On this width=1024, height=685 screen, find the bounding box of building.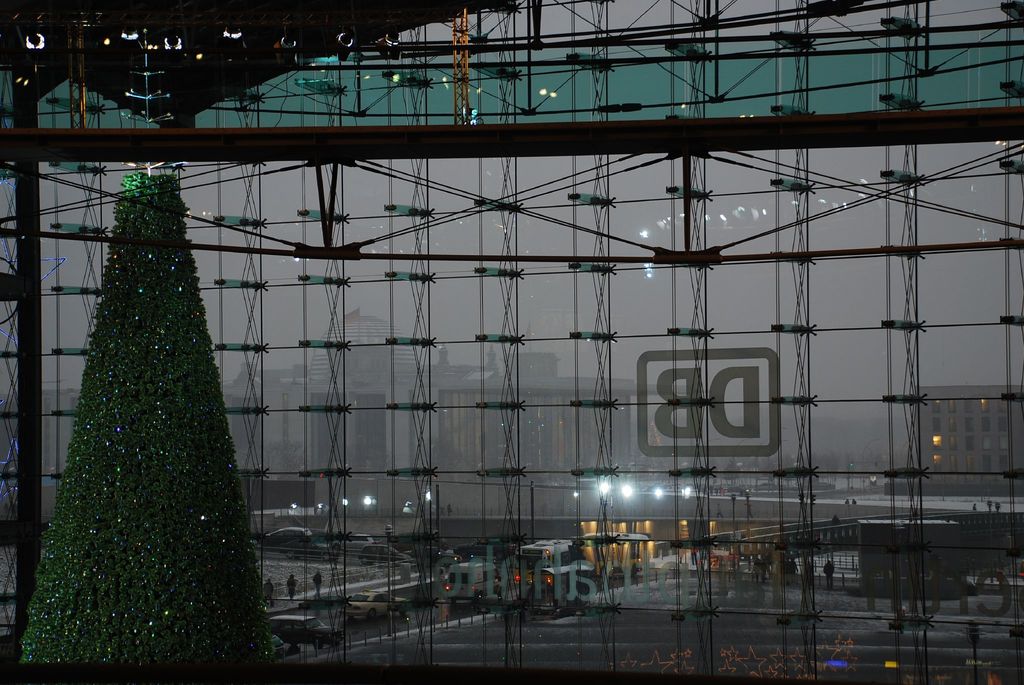
Bounding box: x1=42 y1=389 x2=83 y2=488.
